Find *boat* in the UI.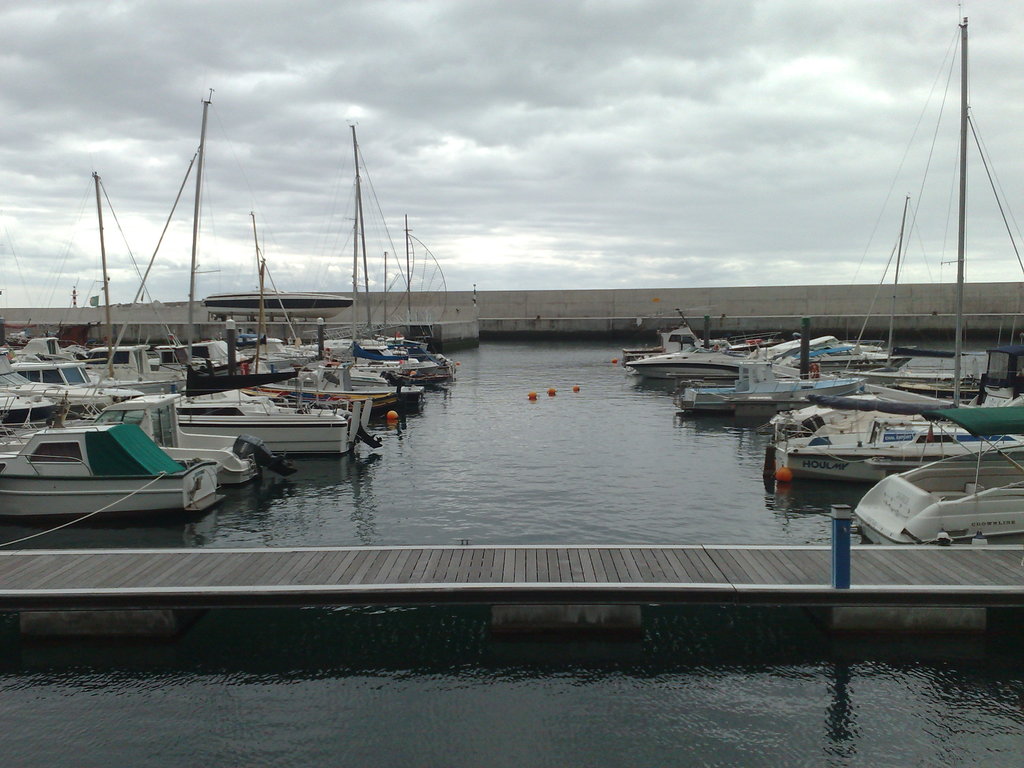
UI element at box(371, 322, 449, 383).
